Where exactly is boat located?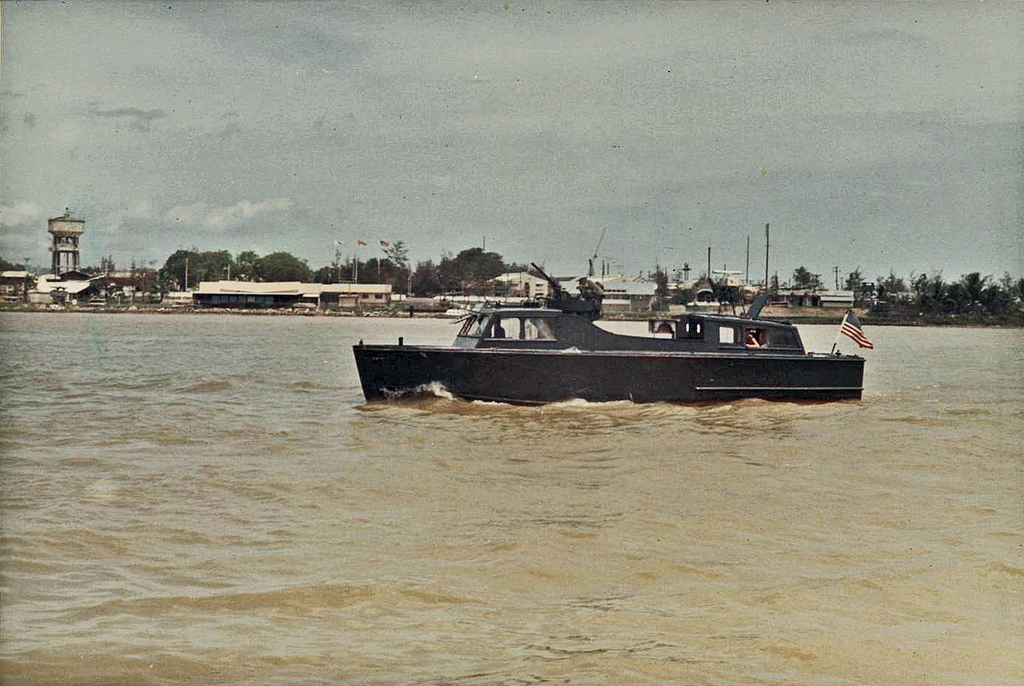
Its bounding box is box=[340, 244, 869, 405].
